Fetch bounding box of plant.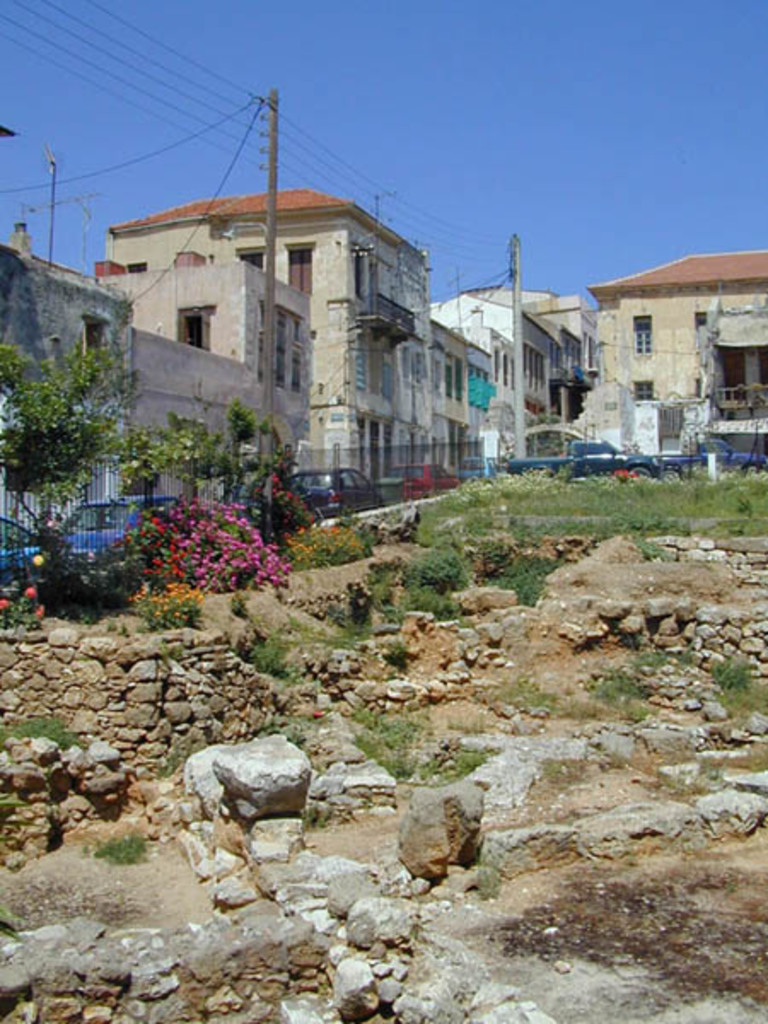
Bbox: Rect(406, 585, 461, 625).
